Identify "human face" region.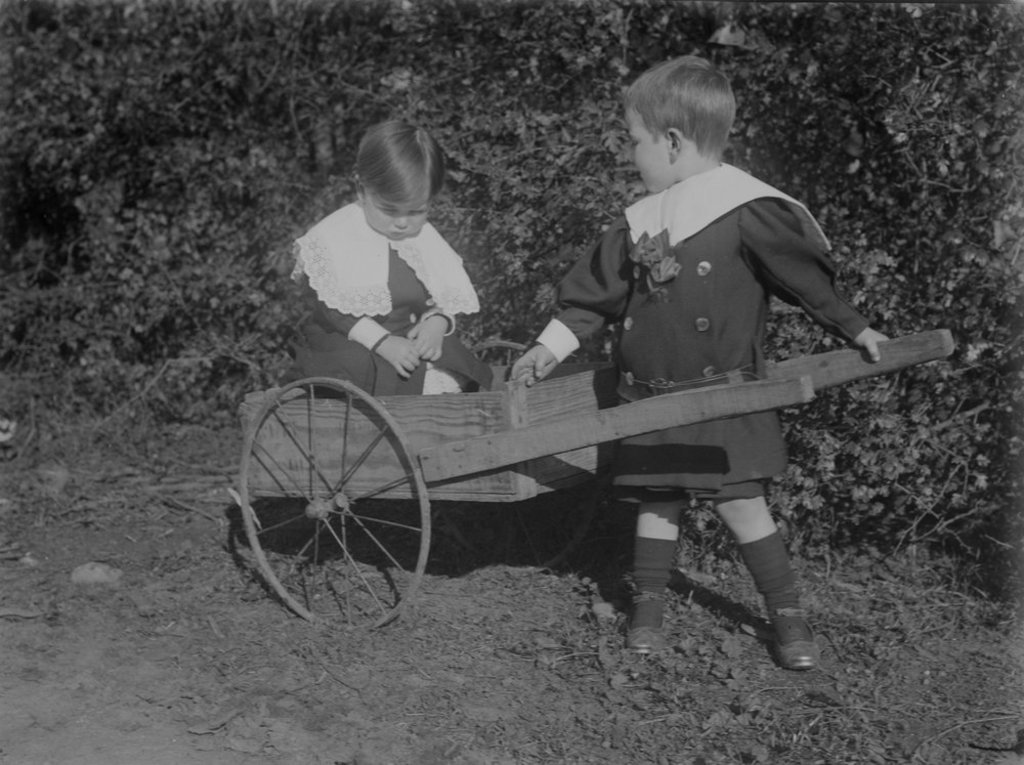
Region: 625 104 677 189.
